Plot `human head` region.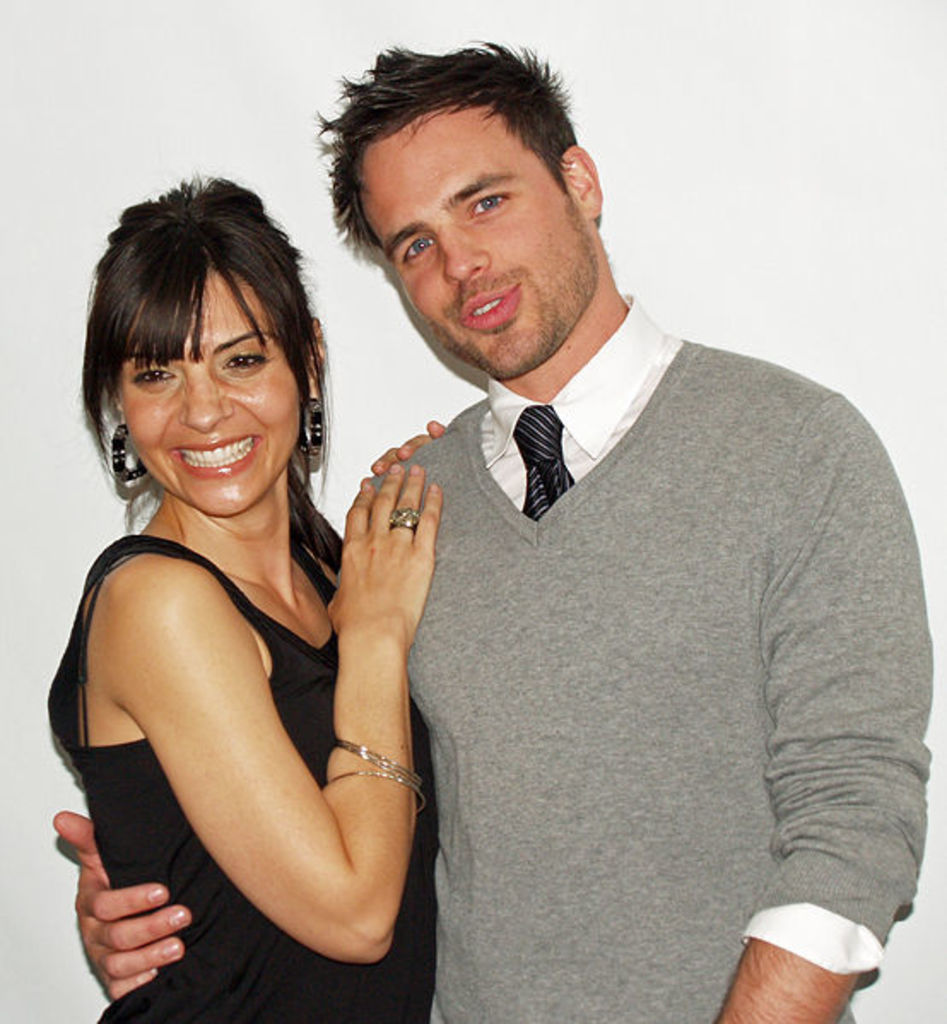
Plotted at rect(321, 43, 610, 386).
